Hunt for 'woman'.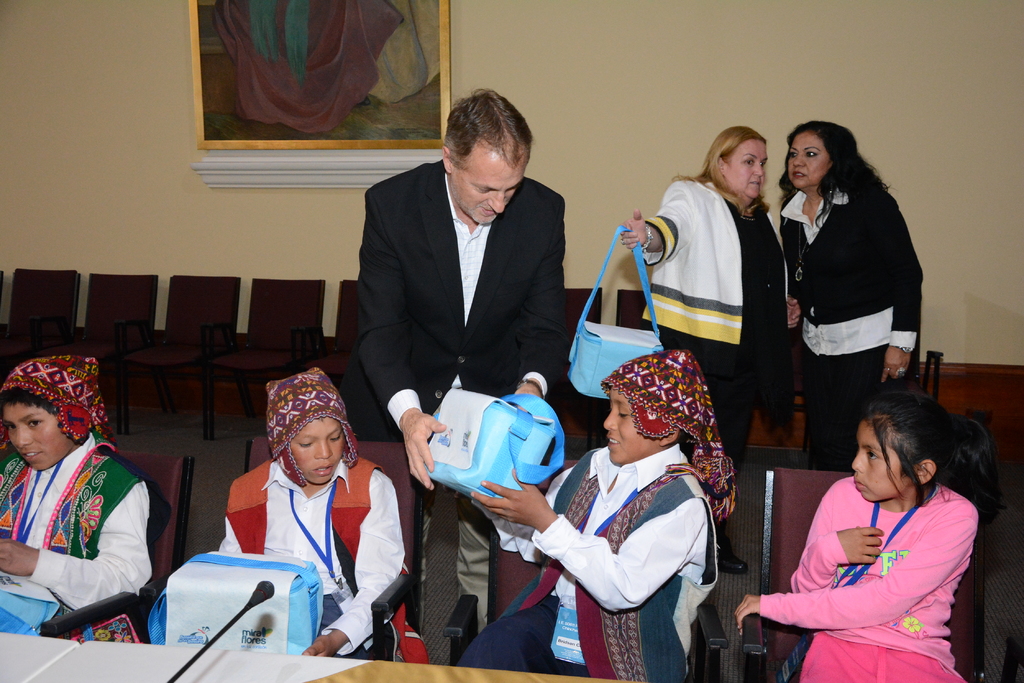
Hunted down at rect(769, 125, 925, 471).
